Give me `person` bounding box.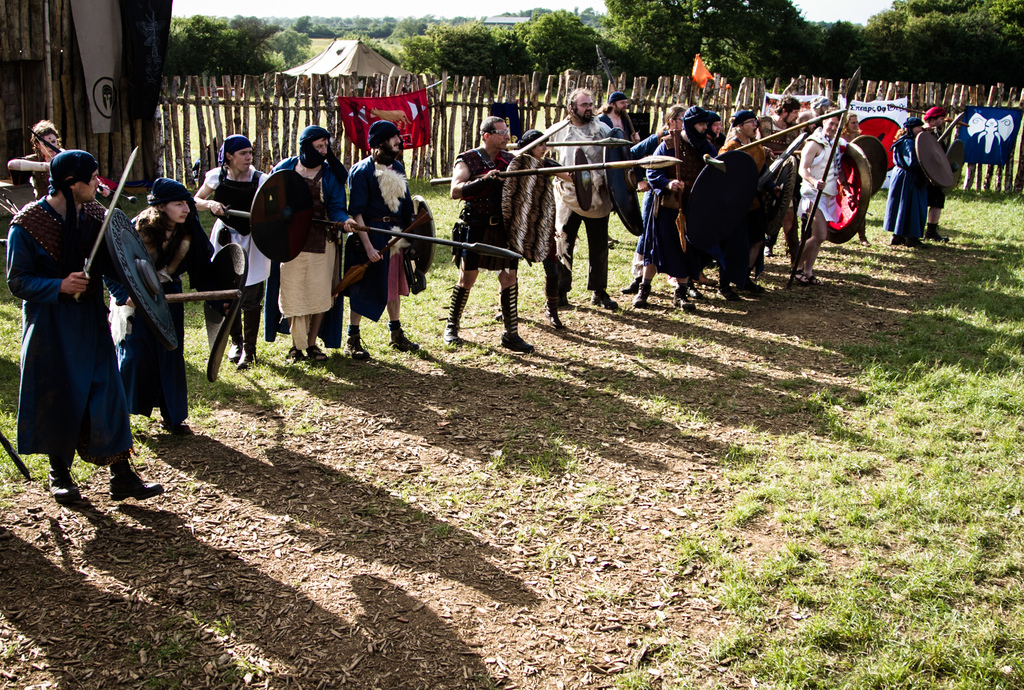
l=6, t=119, r=67, b=194.
